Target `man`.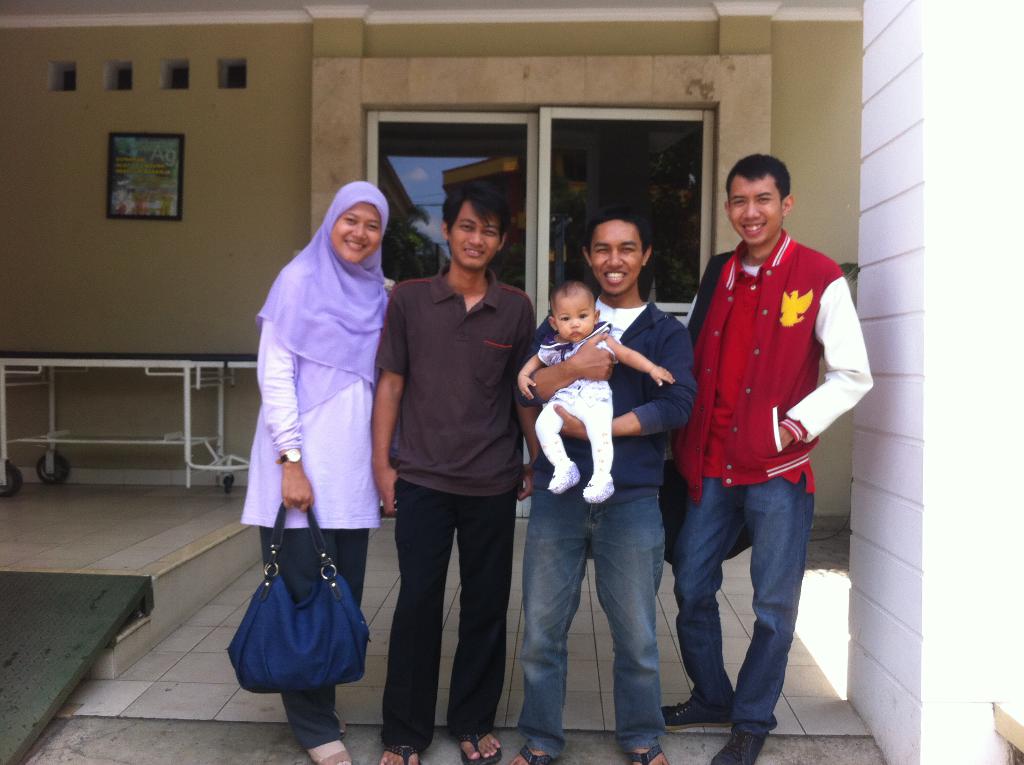
Target region: pyautogui.locateOnScreen(659, 160, 861, 734).
